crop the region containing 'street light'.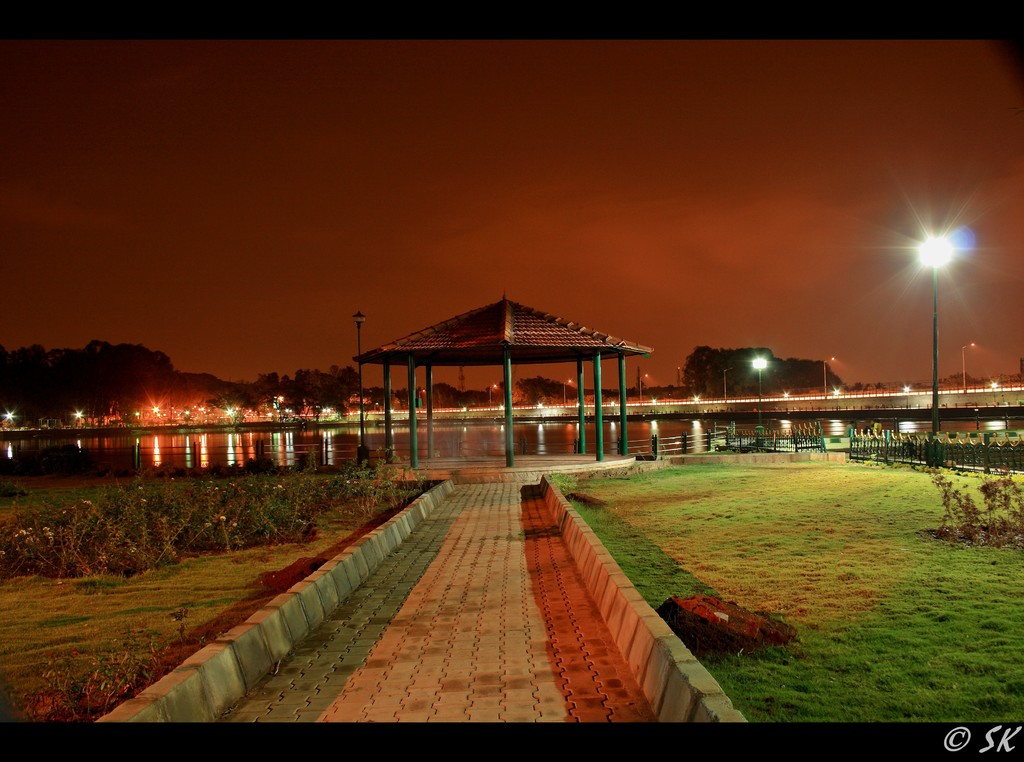
Crop region: bbox(861, 138, 1015, 480).
